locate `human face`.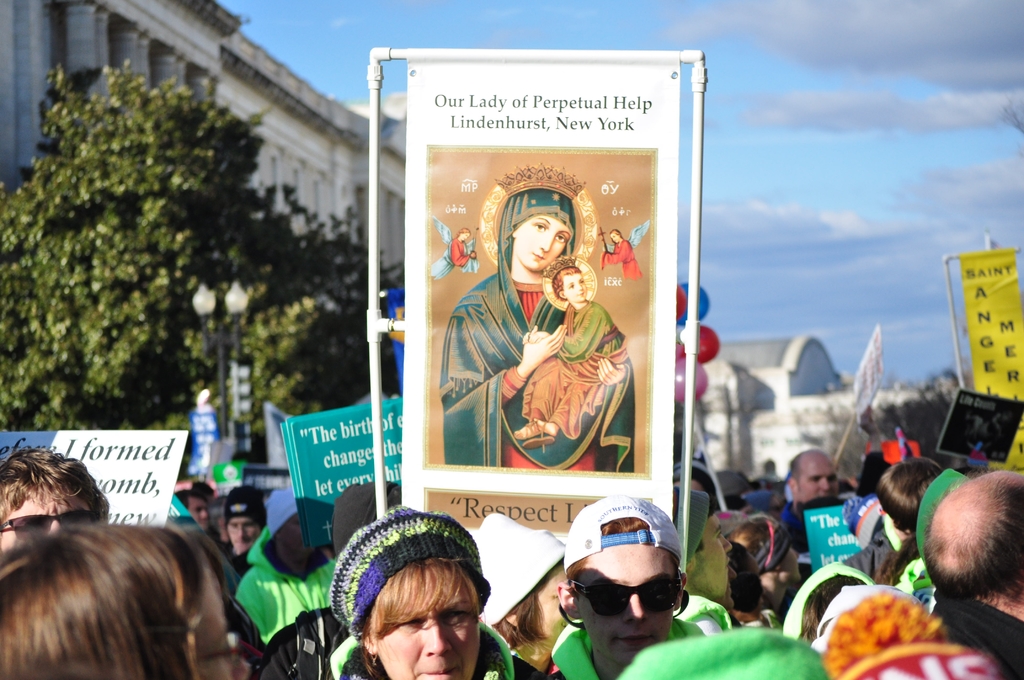
Bounding box: x1=3, y1=483, x2=95, y2=553.
